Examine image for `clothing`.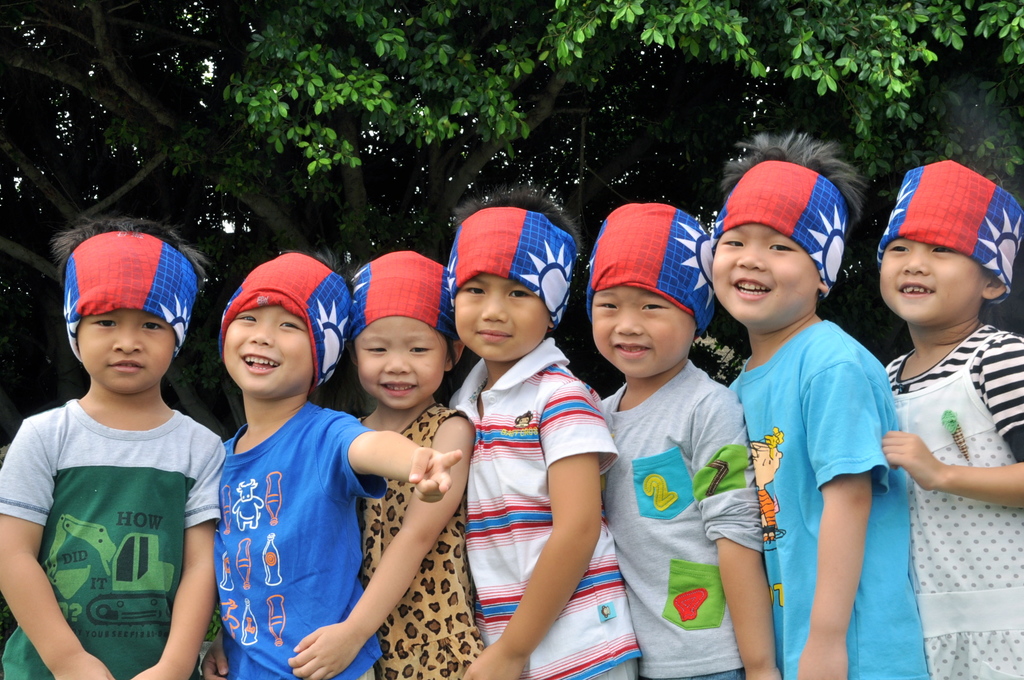
Examination result: <box>419,327,638,679</box>.
